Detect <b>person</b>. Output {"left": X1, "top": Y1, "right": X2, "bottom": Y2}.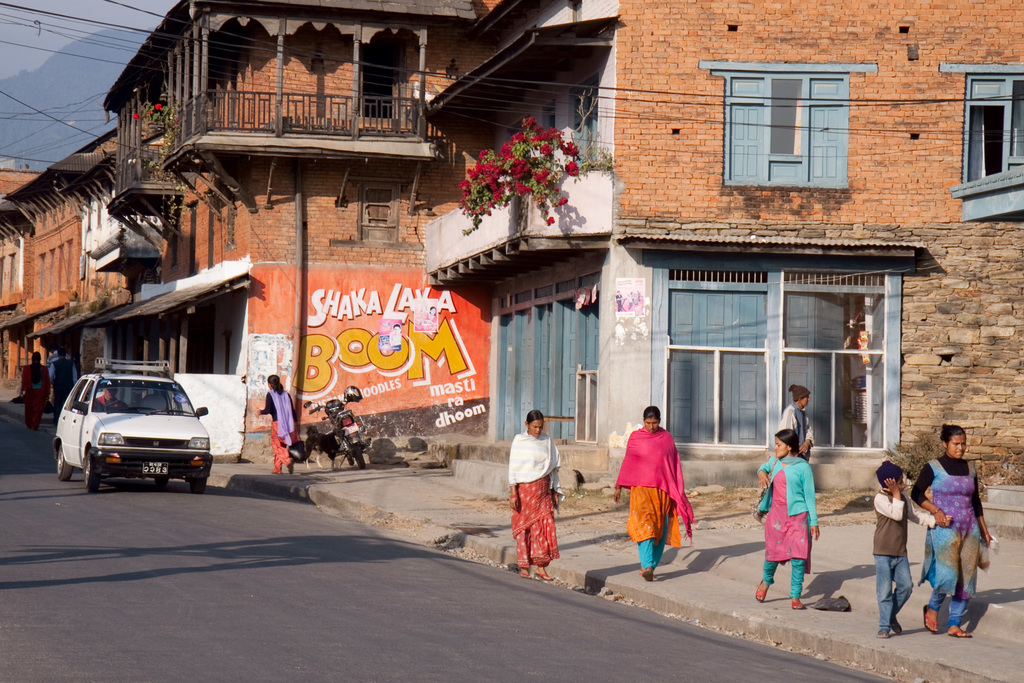
{"left": 17, "top": 345, "right": 54, "bottom": 428}.
